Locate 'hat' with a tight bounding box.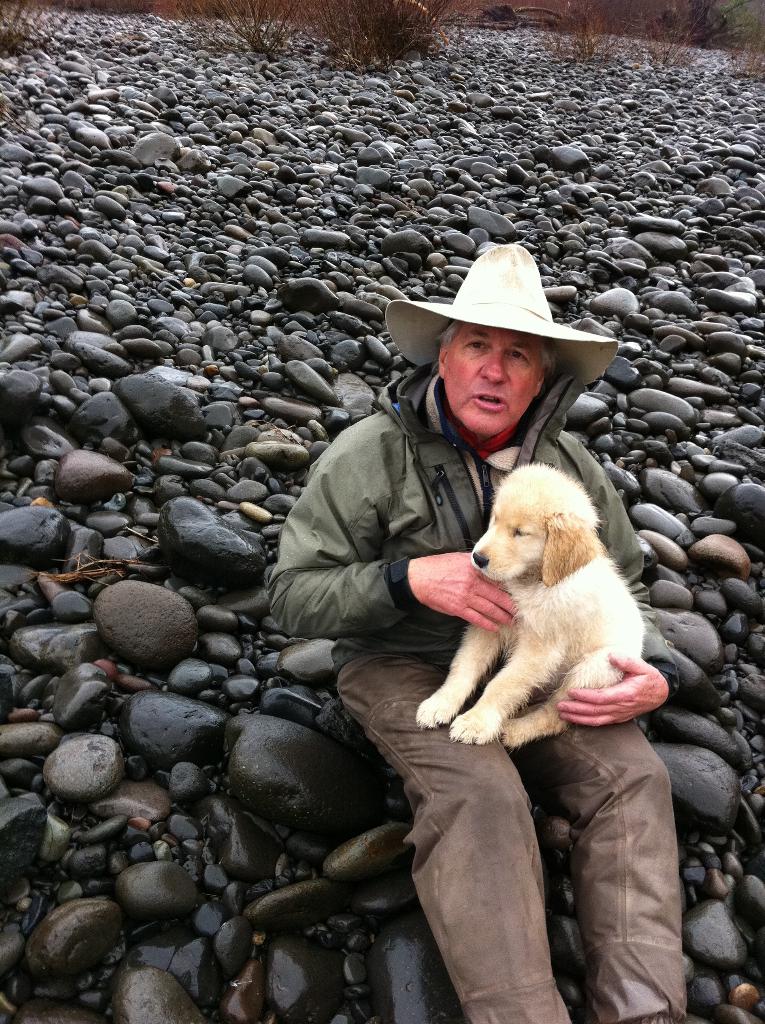
[388,243,619,384].
